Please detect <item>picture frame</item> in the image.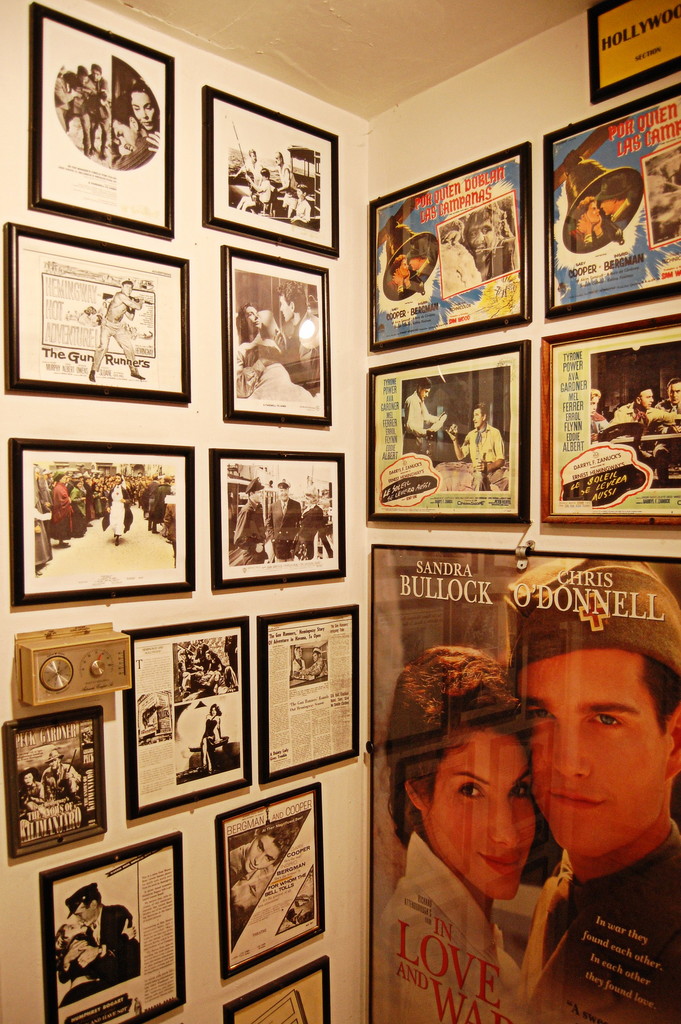
(536, 91, 680, 316).
